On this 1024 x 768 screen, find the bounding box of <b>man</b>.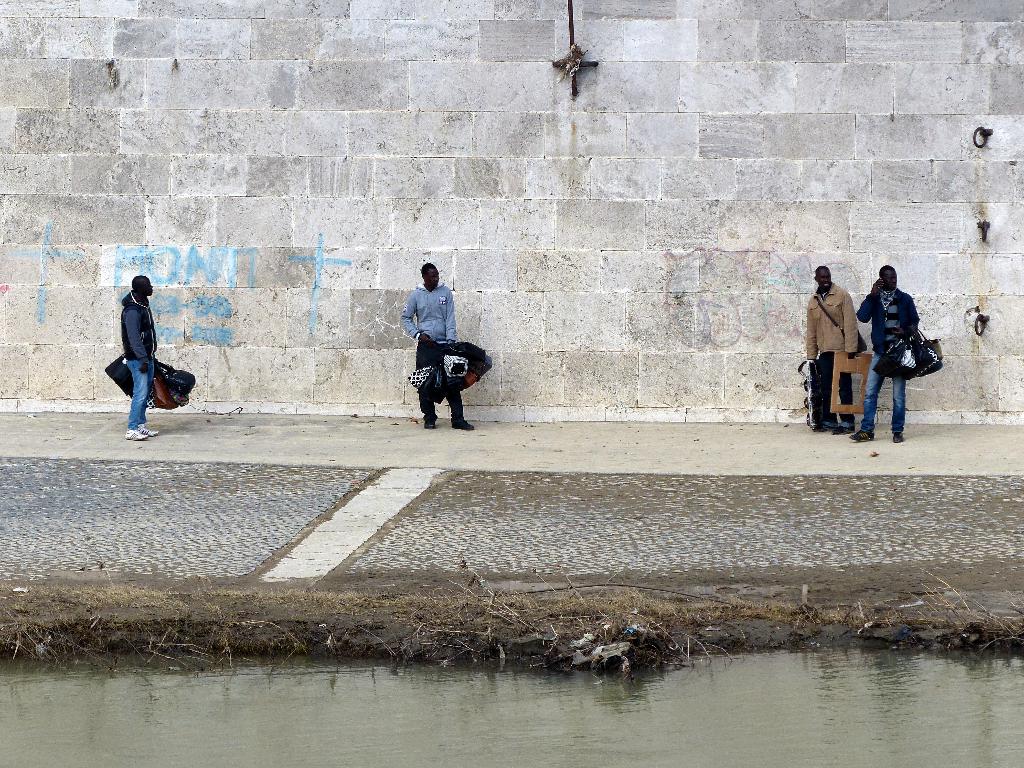
Bounding box: box(867, 266, 936, 435).
